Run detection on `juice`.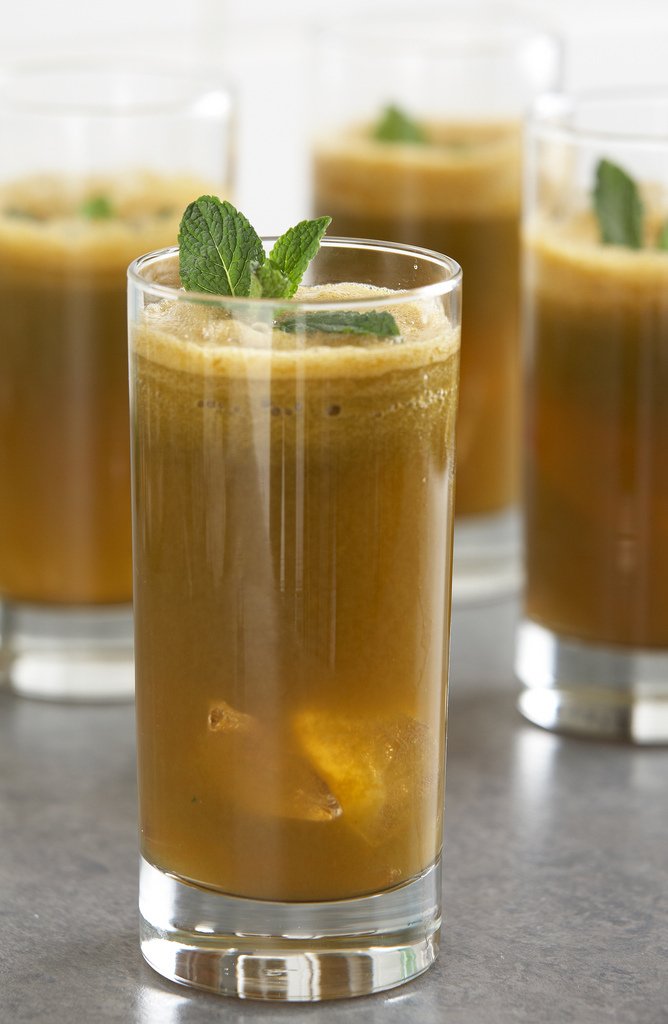
Result: pyautogui.locateOnScreen(0, 178, 232, 604).
